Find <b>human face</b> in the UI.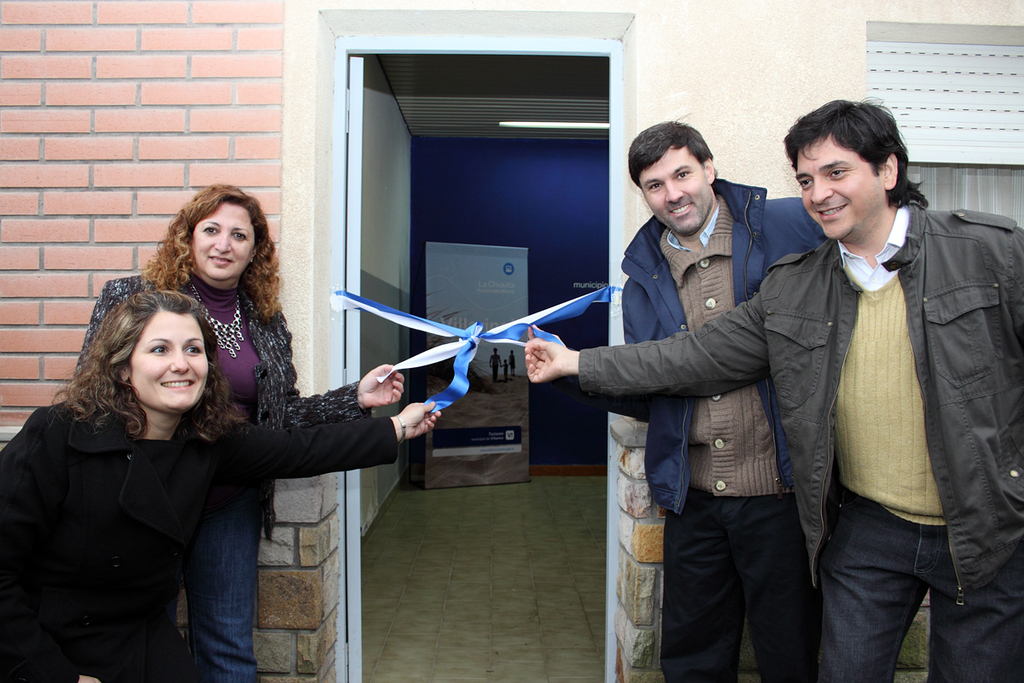
UI element at (left=798, top=137, right=885, bottom=241).
